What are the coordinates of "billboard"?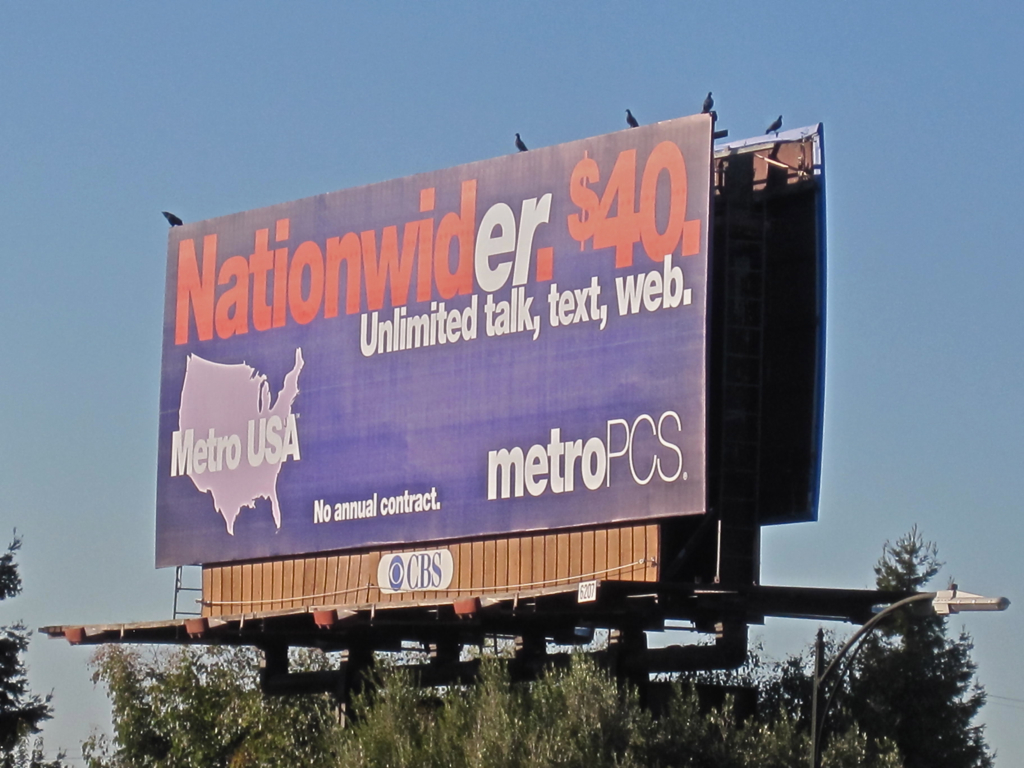
<region>152, 121, 716, 571</region>.
